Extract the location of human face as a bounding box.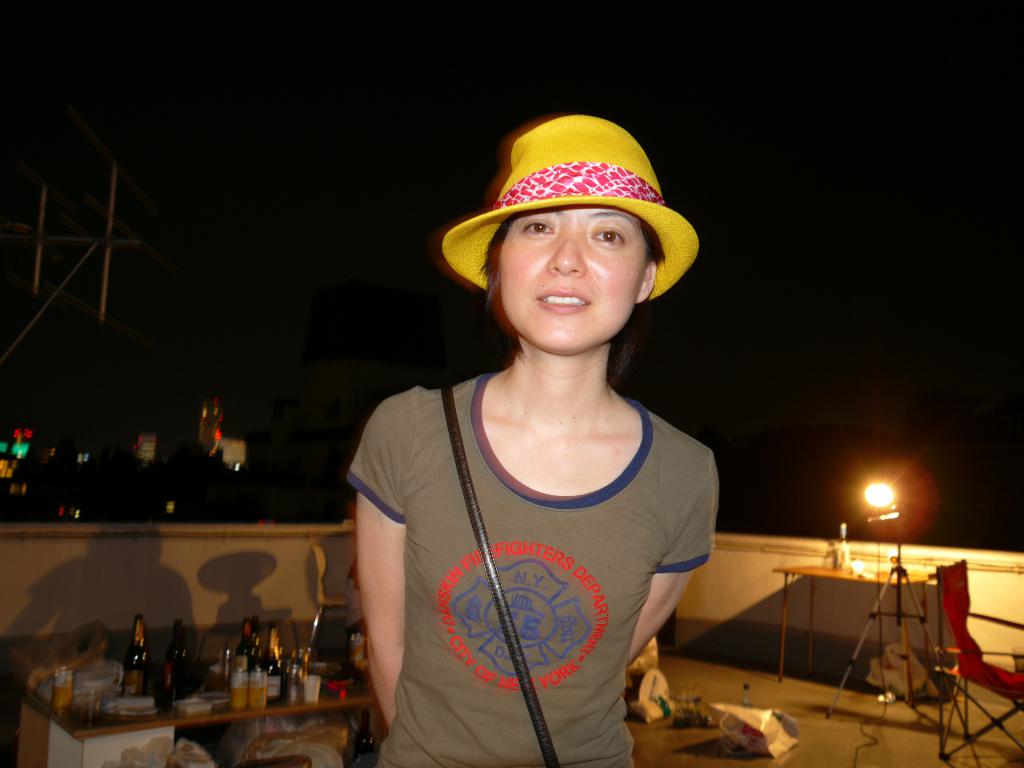
(left=497, top=205, right=650, bottom=357).
